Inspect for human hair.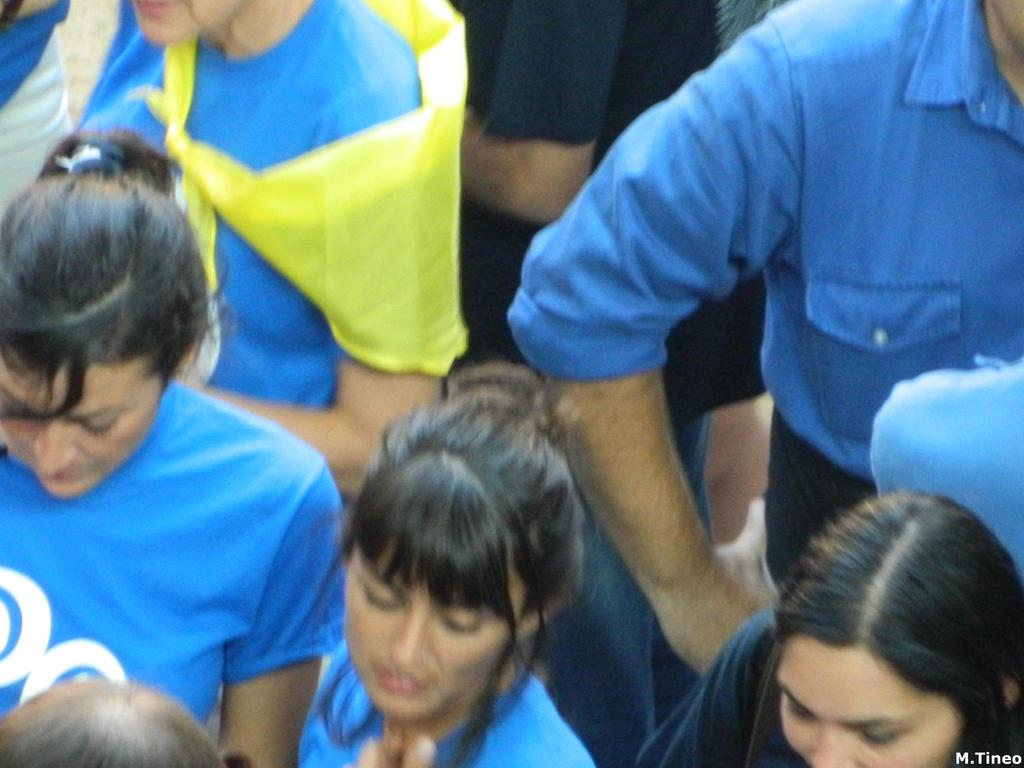
Inspection: [0,676,226,767].
